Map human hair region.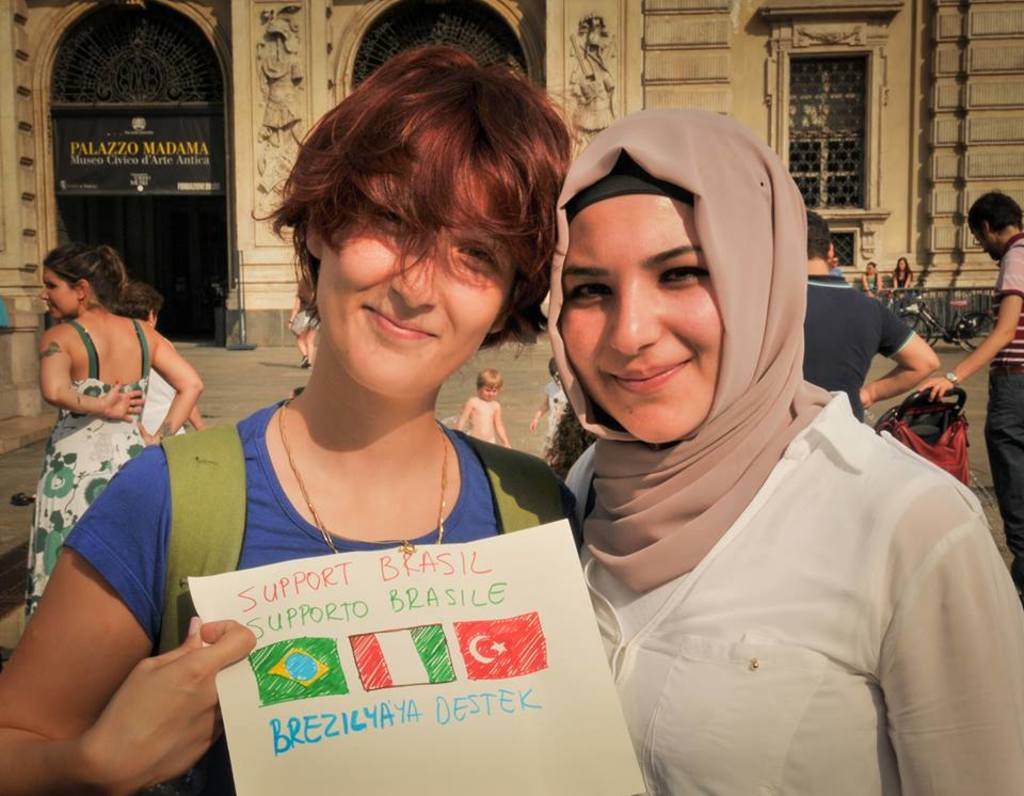
Mapped to (left=34, top=229, right=134, bottom=325).
